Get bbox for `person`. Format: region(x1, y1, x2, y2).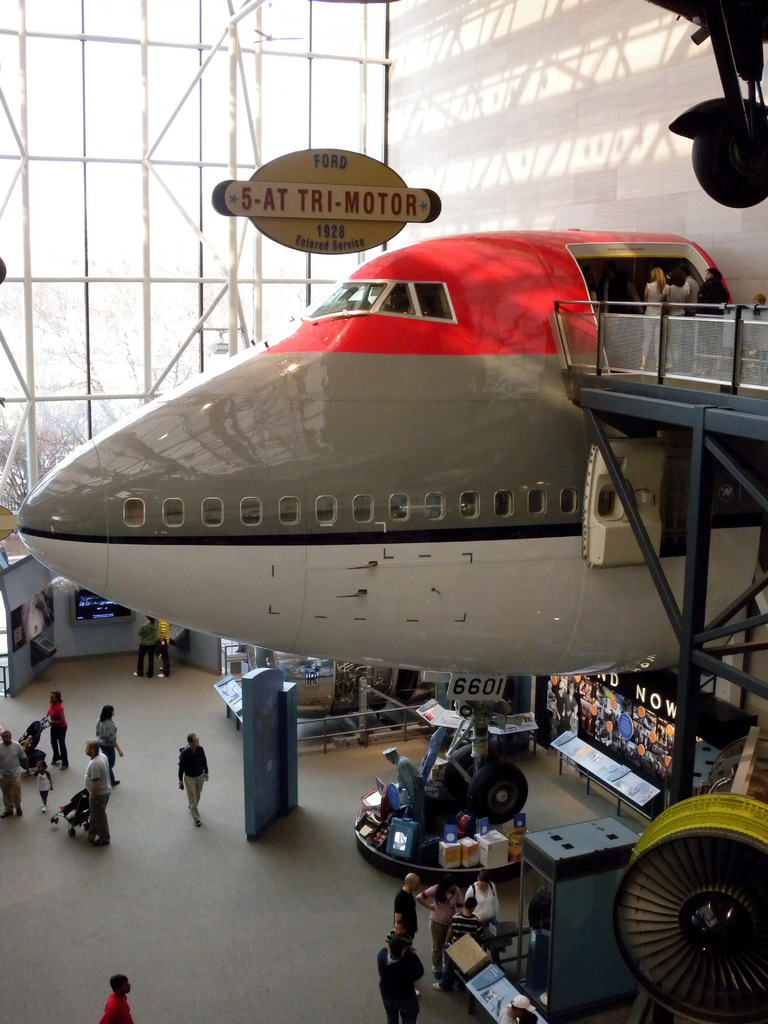
region(99, 970, 134, 1023).
